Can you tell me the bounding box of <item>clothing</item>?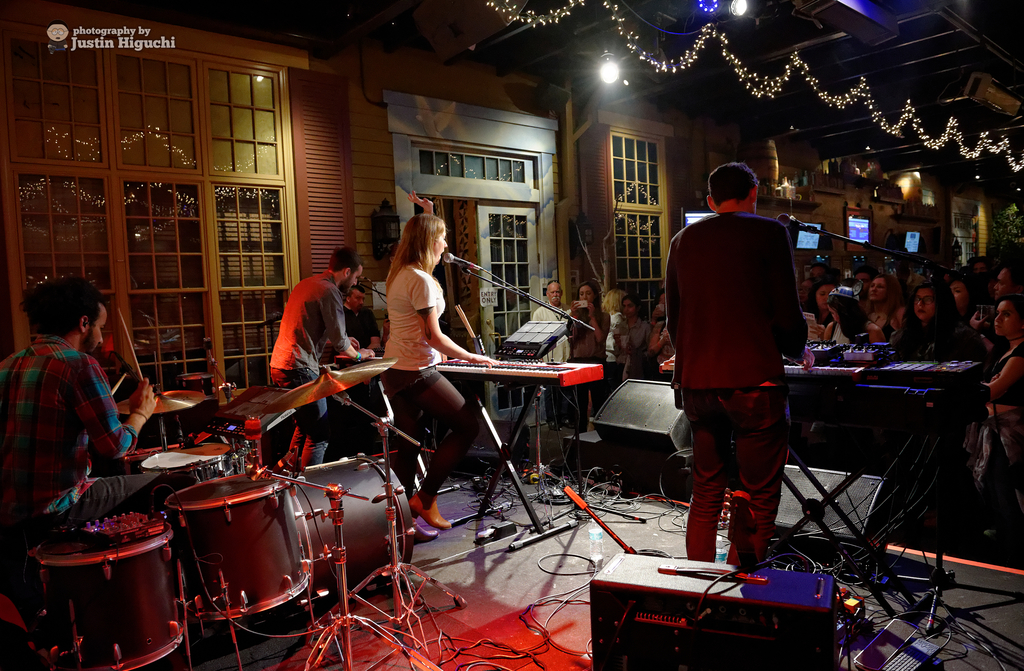
region(394, 368, 479, 494).
